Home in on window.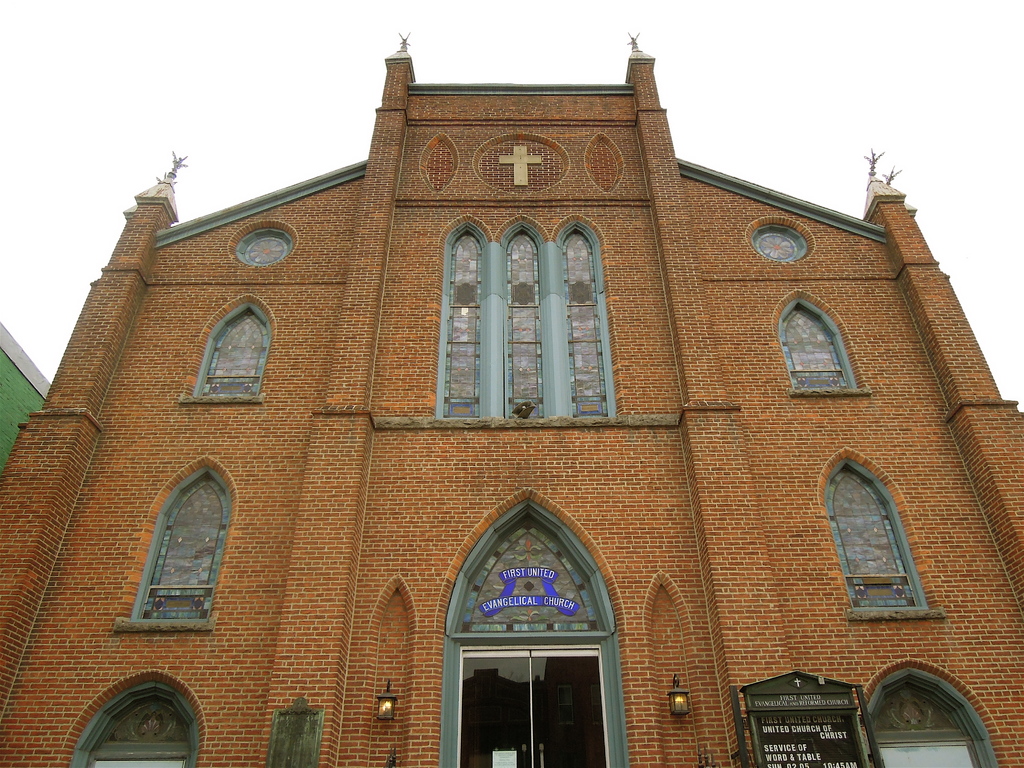
Homed in at l=786, t=296, r=851, b=387.
